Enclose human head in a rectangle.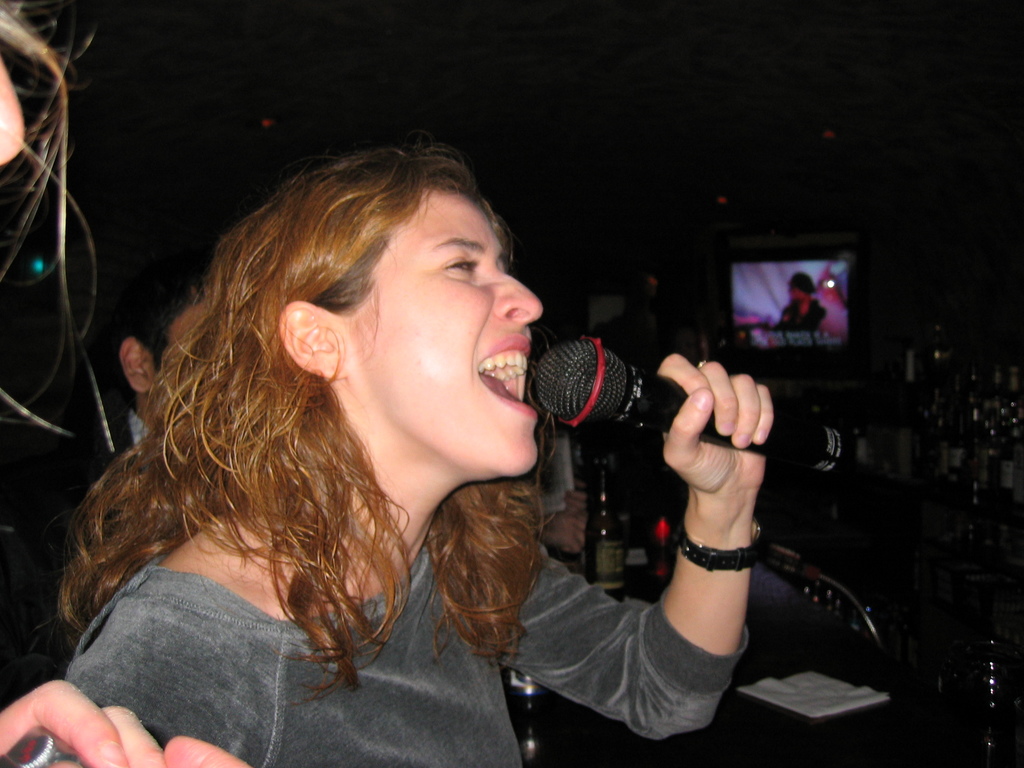
region(118, 254, 230, 426).
